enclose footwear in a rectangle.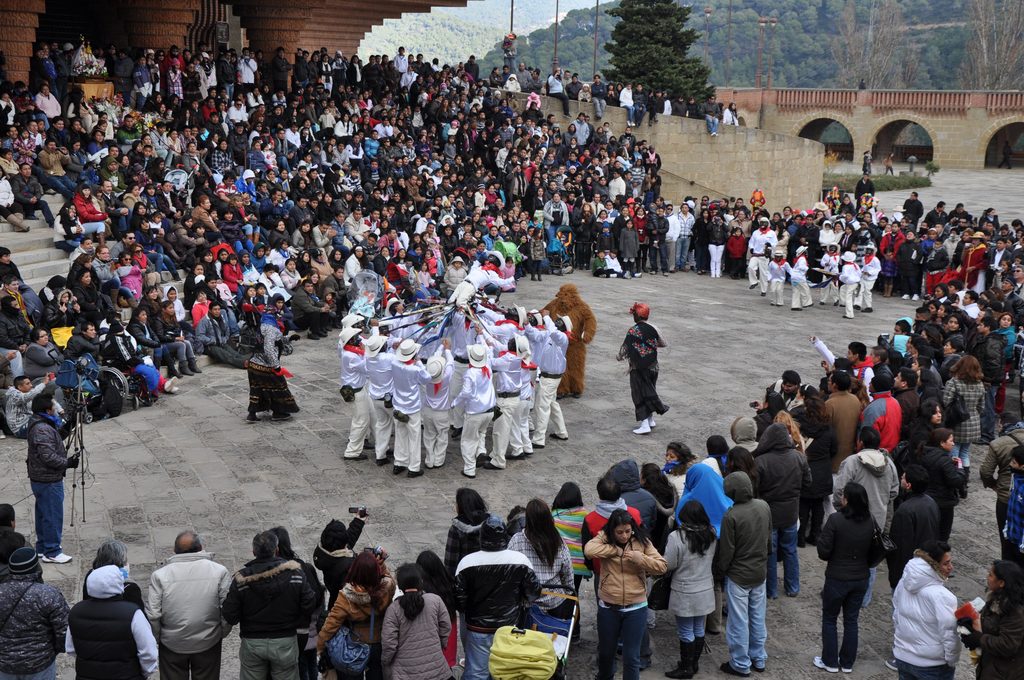
box=[547, 431, 570, 441].
